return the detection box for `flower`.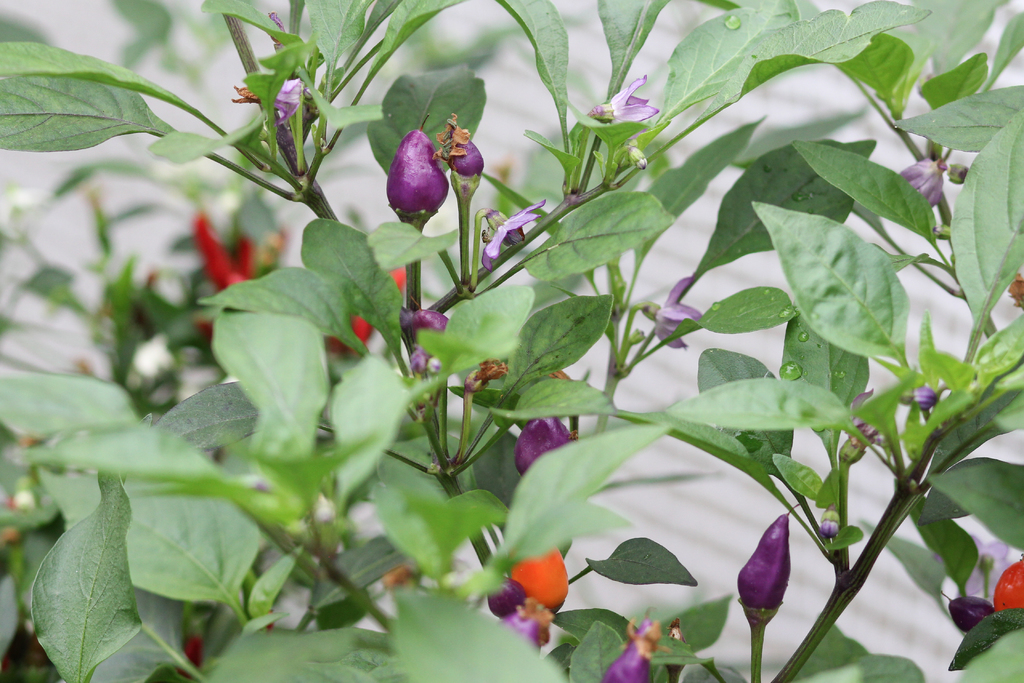
pyautogui.locateOnScreen(475, 198, 547, 264).
